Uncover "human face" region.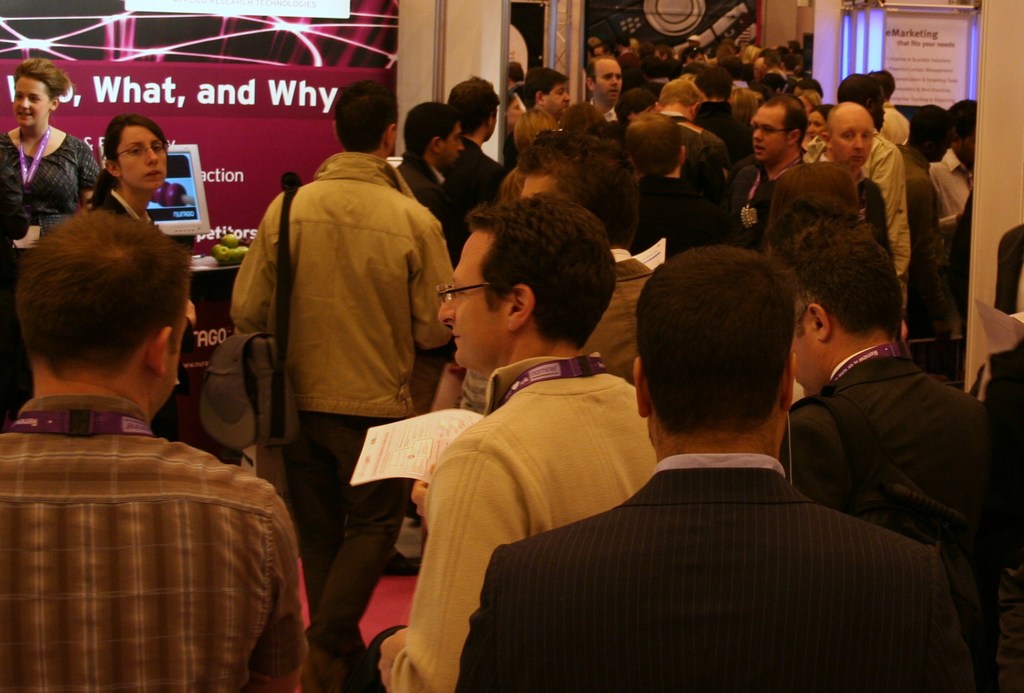
Uncovered: bbox(516, 174, 570, 199).
